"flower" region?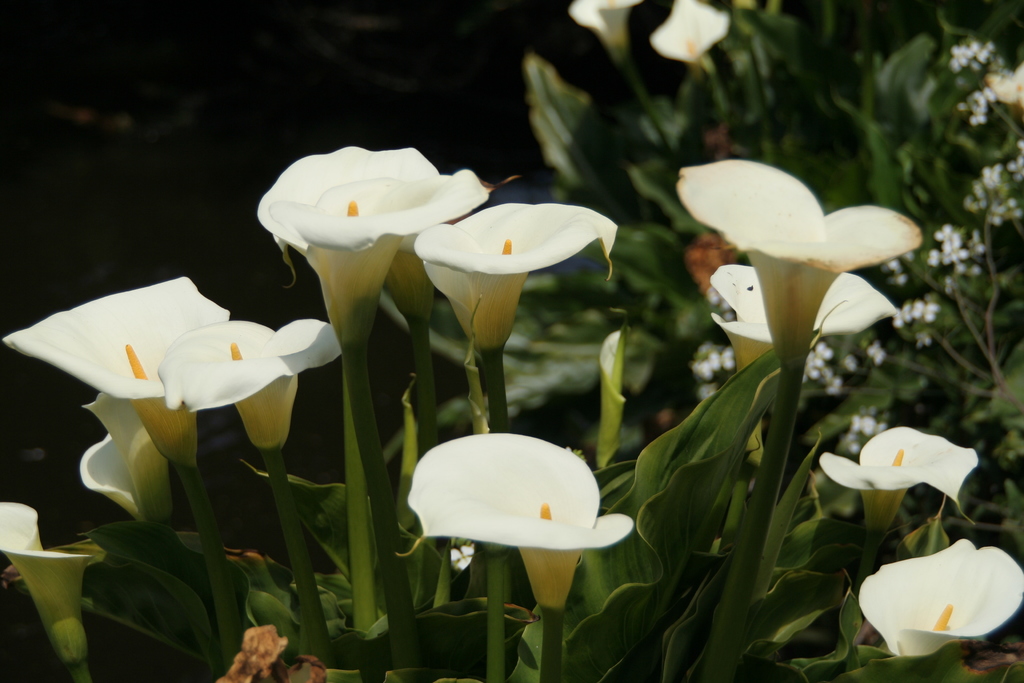
[12,276,234,471]
